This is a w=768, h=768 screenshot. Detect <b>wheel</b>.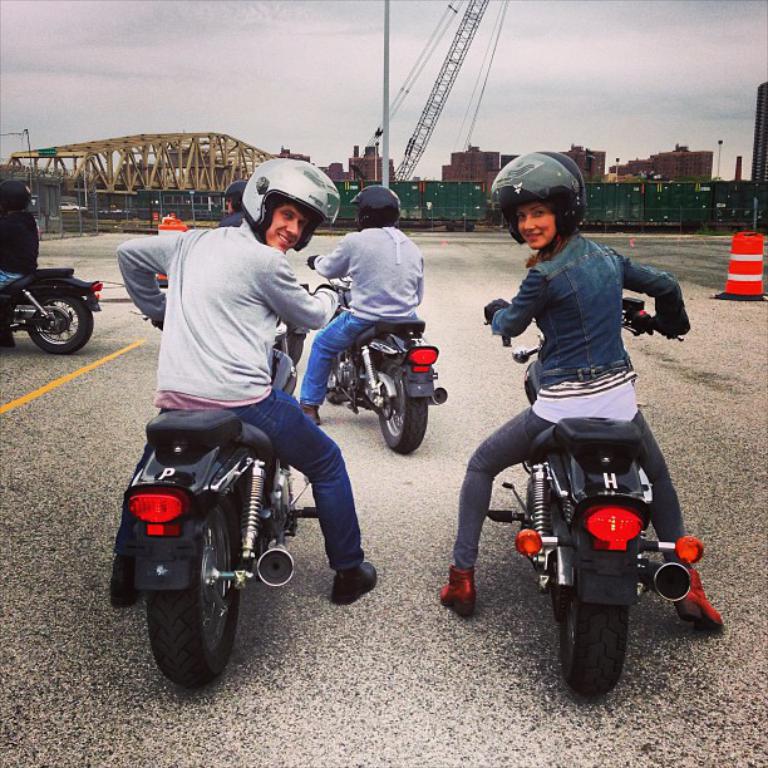
box=[325, 366, 343, 405].
